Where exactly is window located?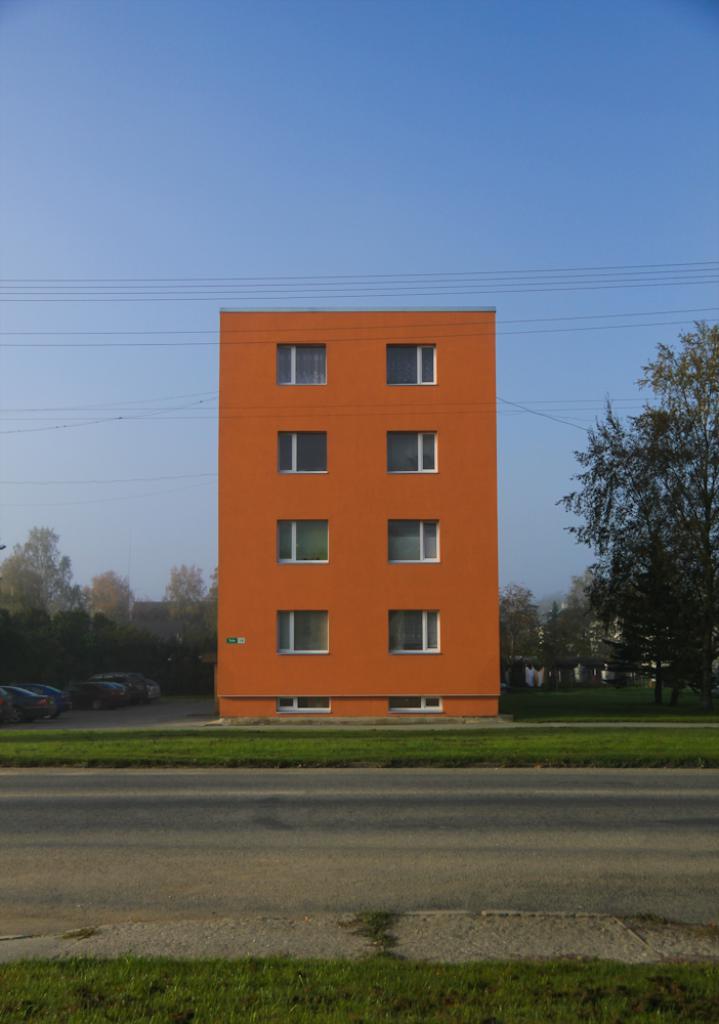
Its bounding box is {"x1": 381, "y1": 433, "x2": 437, "y2": 476}.
